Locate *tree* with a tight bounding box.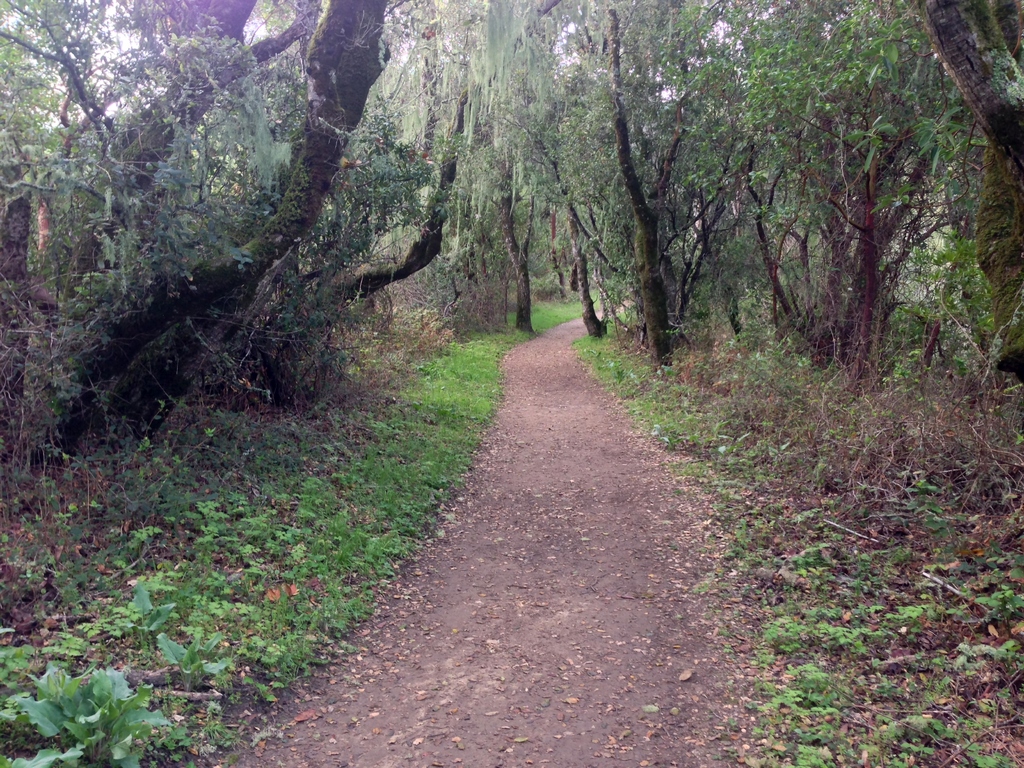
[left=539, top=0, right=627, bottom=338].
